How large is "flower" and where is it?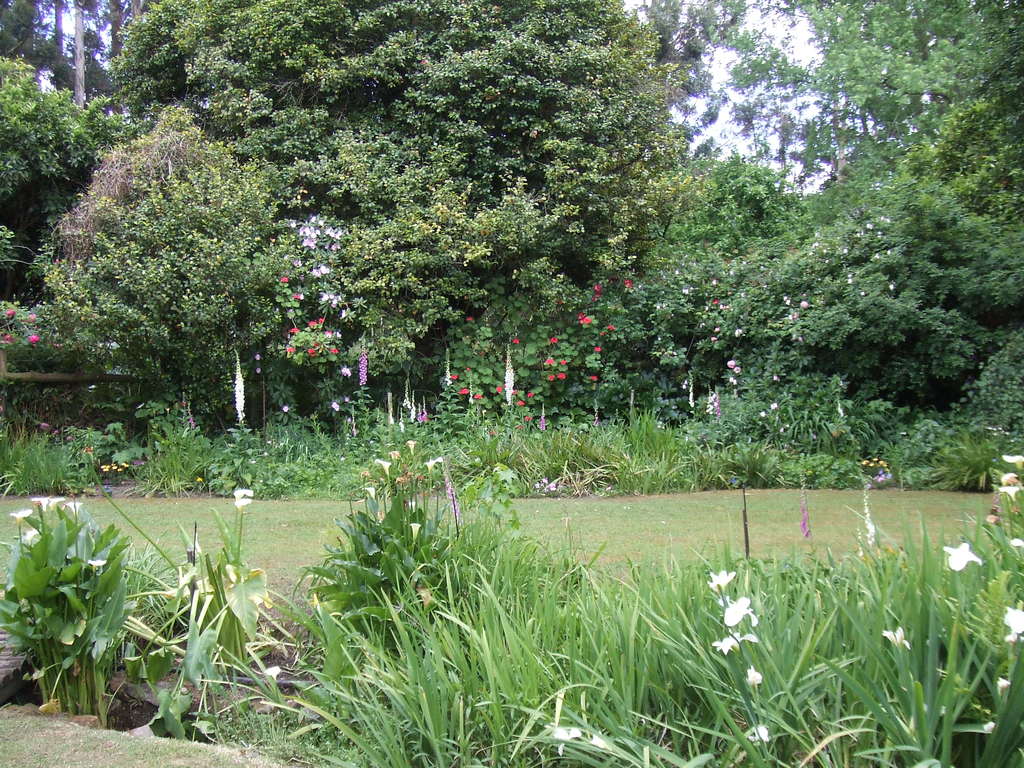
Bounding box: left=708, top=638, right=734, bottom=657.
